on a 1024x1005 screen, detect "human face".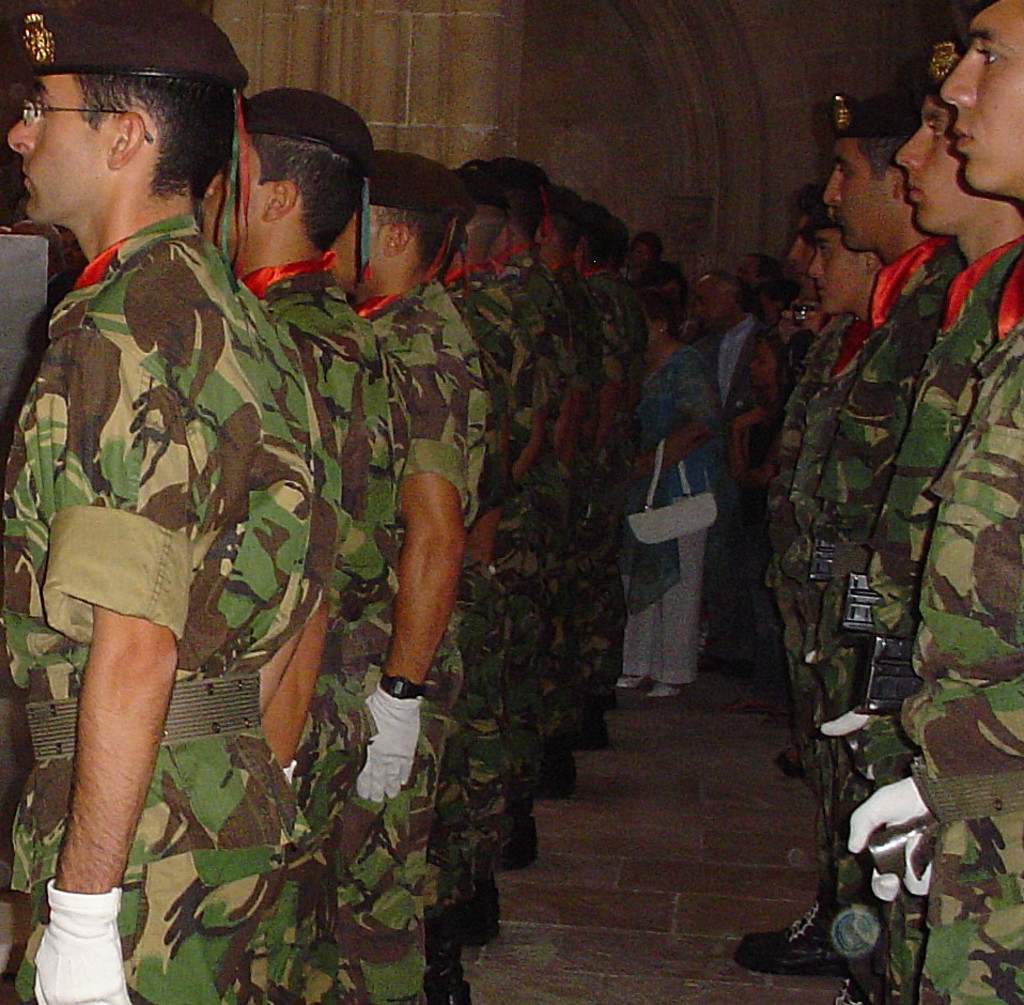
[x1=802, y1=225, x2=856, y2=311].
